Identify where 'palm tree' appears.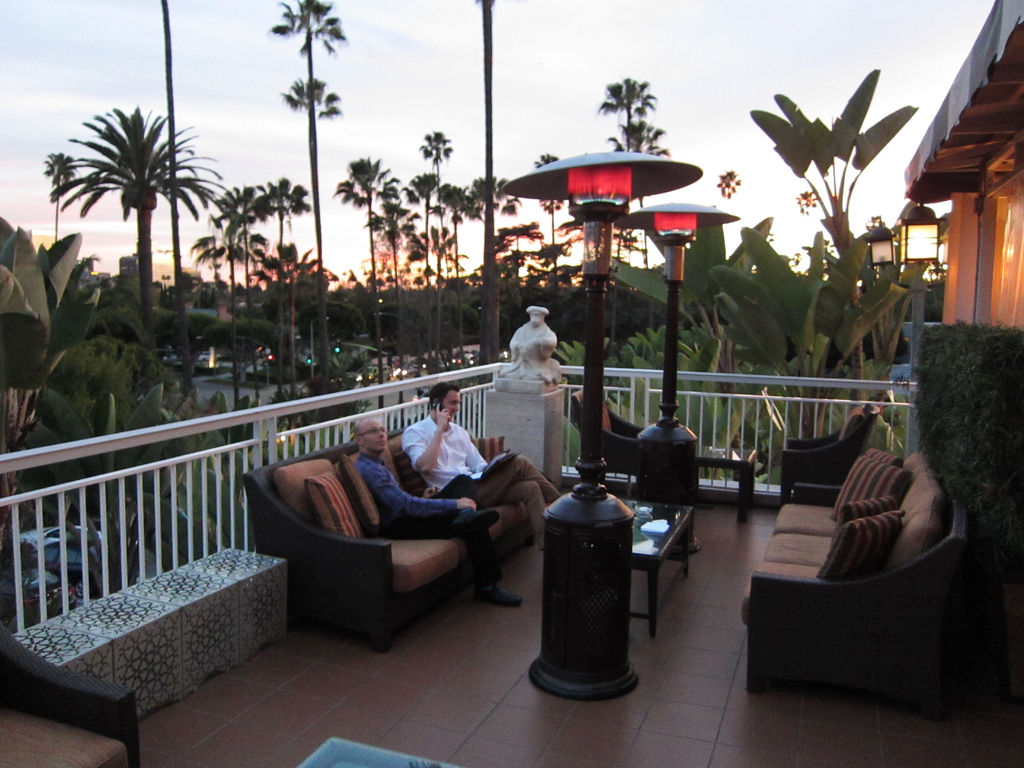
Appears at 476/163/511/243.
